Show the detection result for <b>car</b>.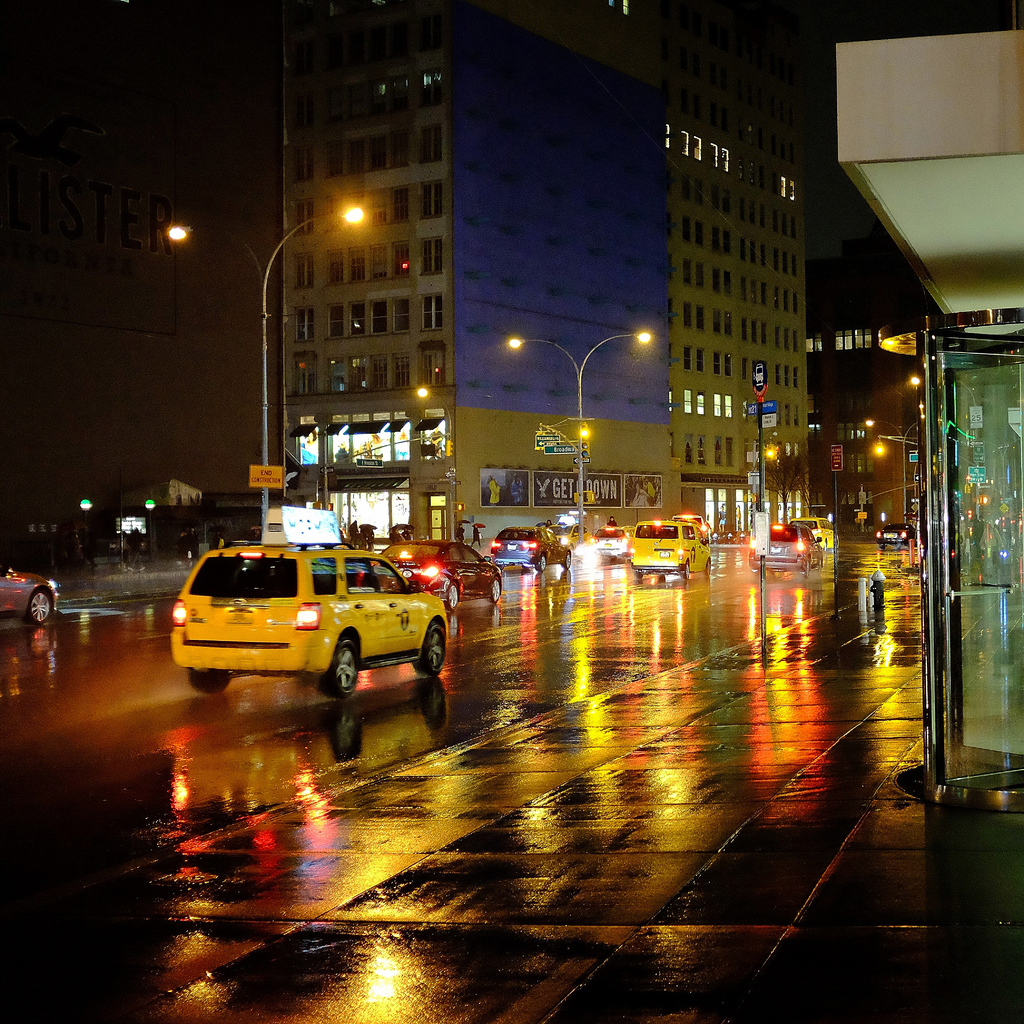
Rect(602, 529, 632, 563).
